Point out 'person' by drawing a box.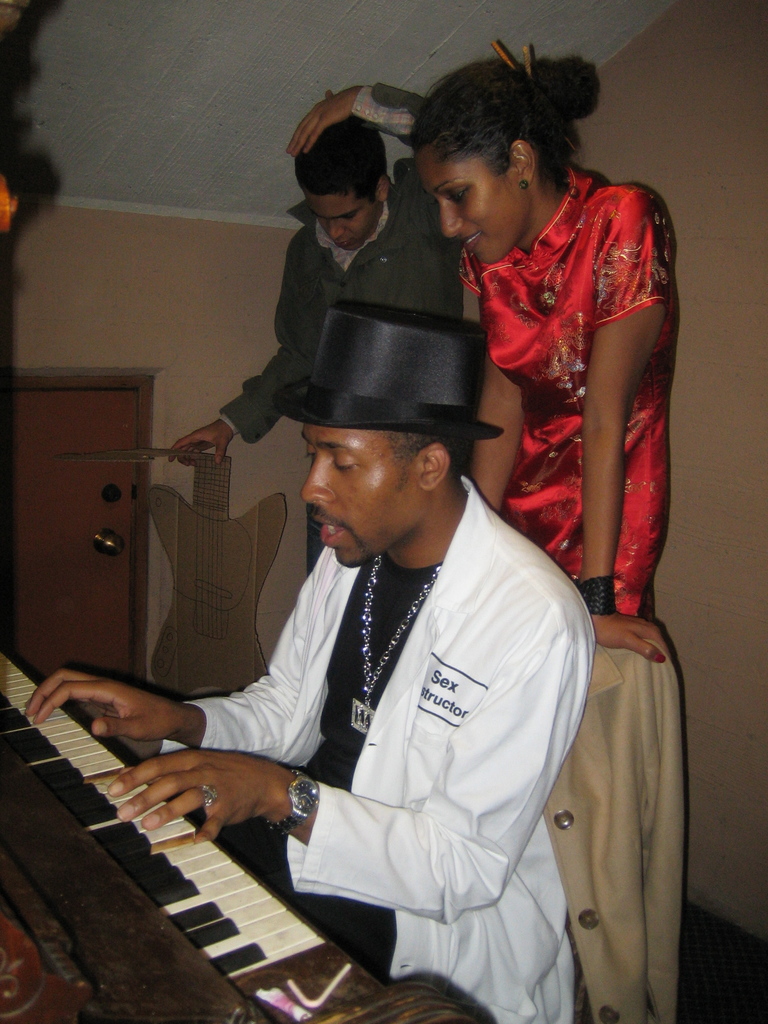
[164, 87, 468, 573].
